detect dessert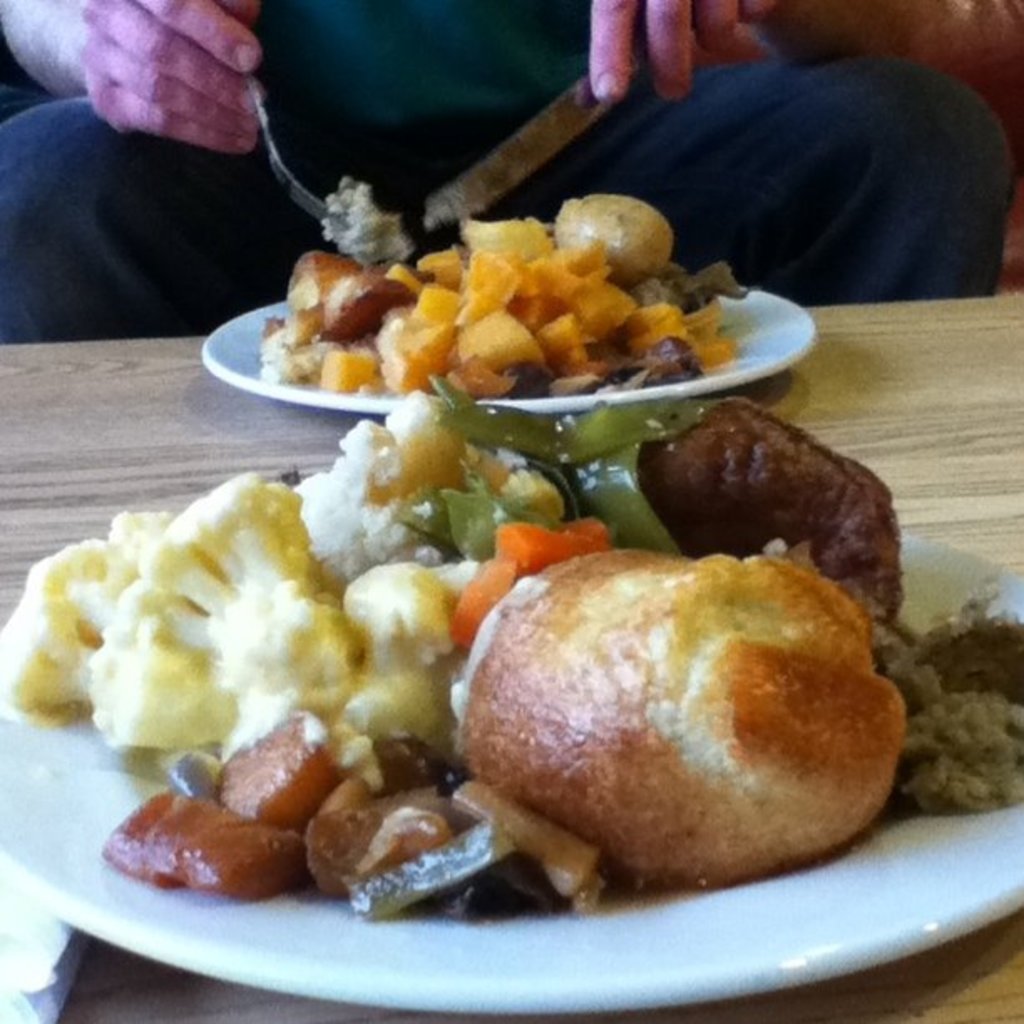
select_region(239, 169, 765, 398)
